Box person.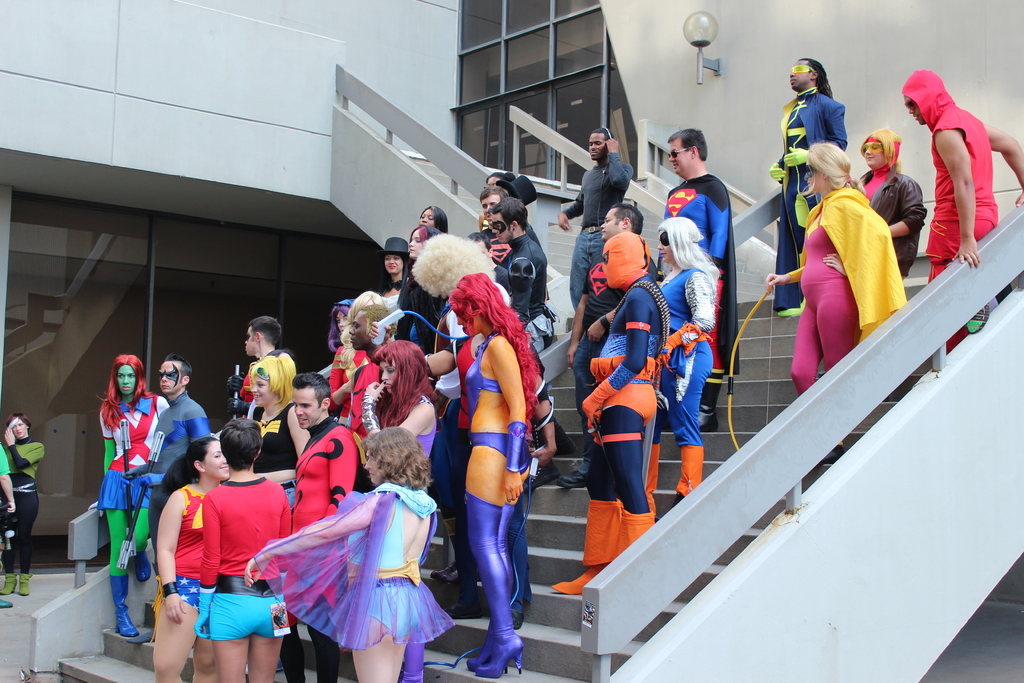
Rect(0, 443, 20, 512).
